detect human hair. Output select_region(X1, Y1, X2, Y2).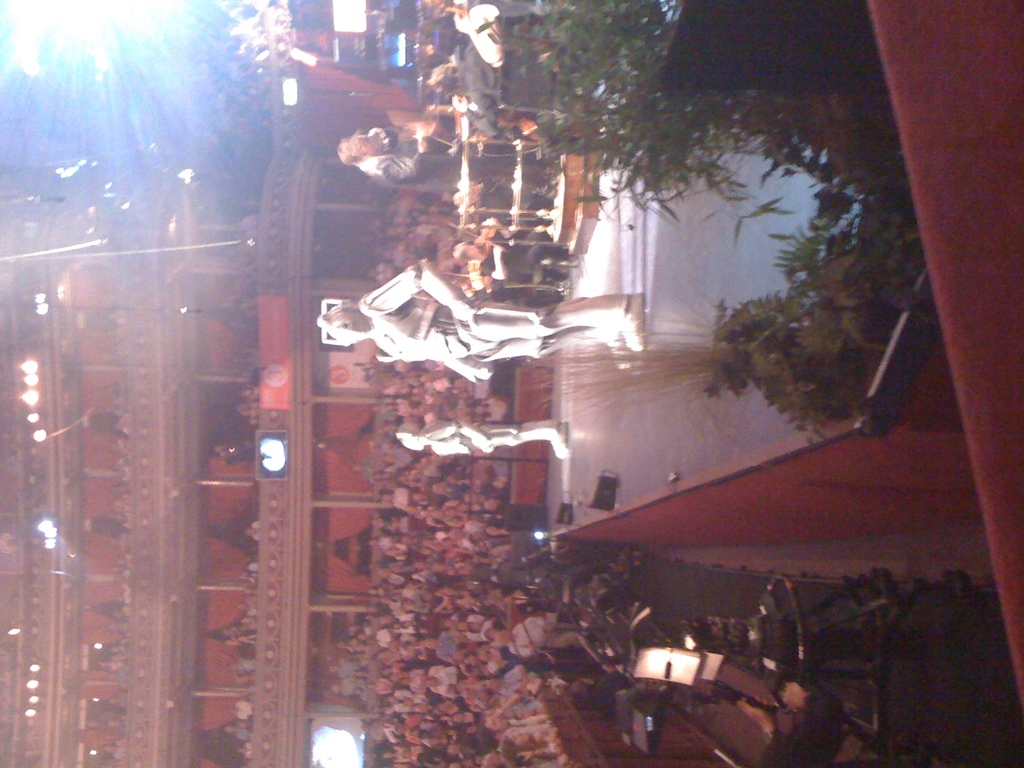
select_region(403, 623, 408, 634).
